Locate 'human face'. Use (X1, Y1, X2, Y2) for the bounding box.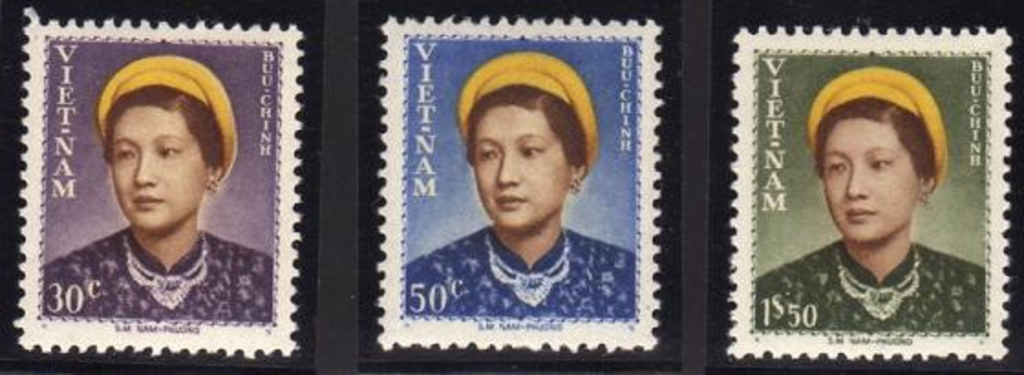
(474, 106, 567, 229).
